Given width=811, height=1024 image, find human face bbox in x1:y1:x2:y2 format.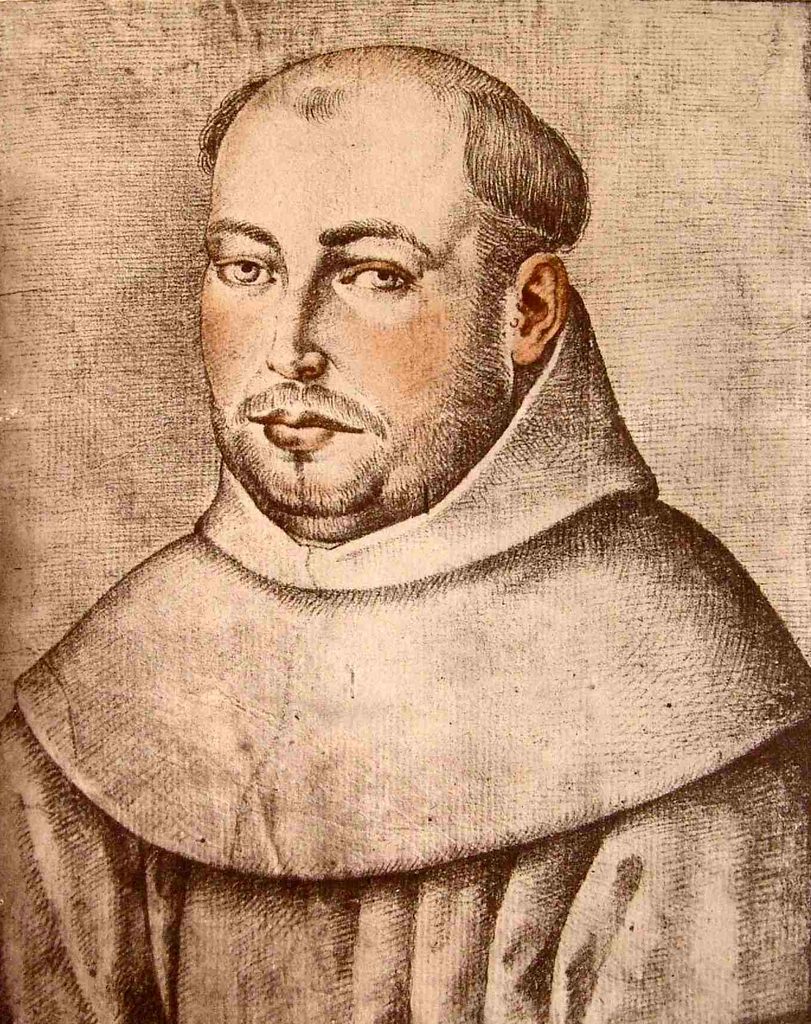
198:73:471:481.
